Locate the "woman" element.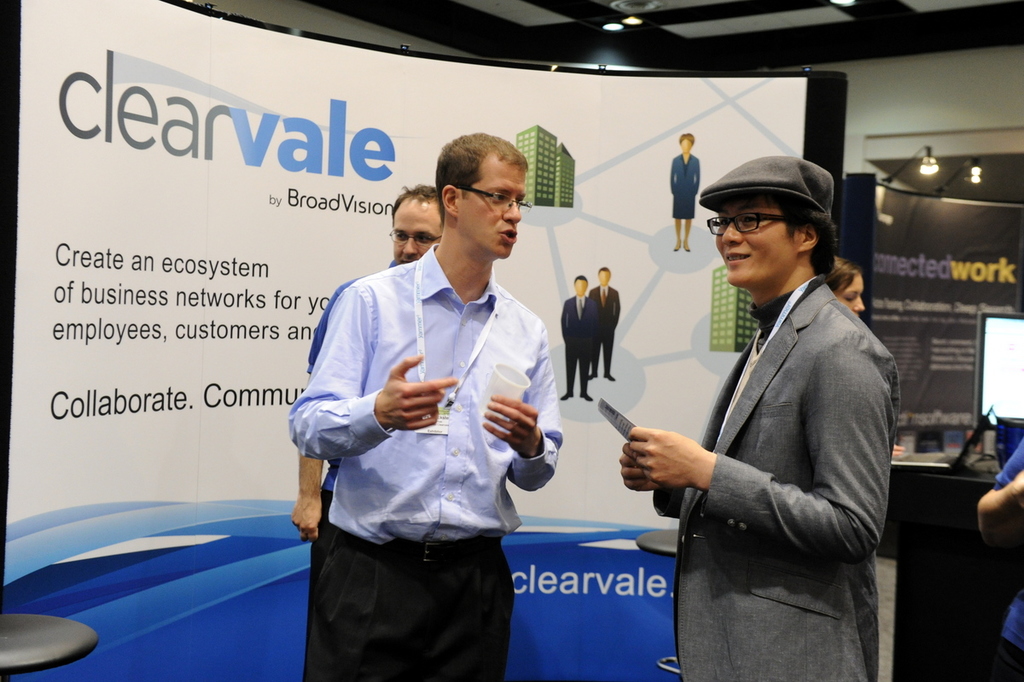
Element bbox: <region>822, 256, 869, 317</region>.
